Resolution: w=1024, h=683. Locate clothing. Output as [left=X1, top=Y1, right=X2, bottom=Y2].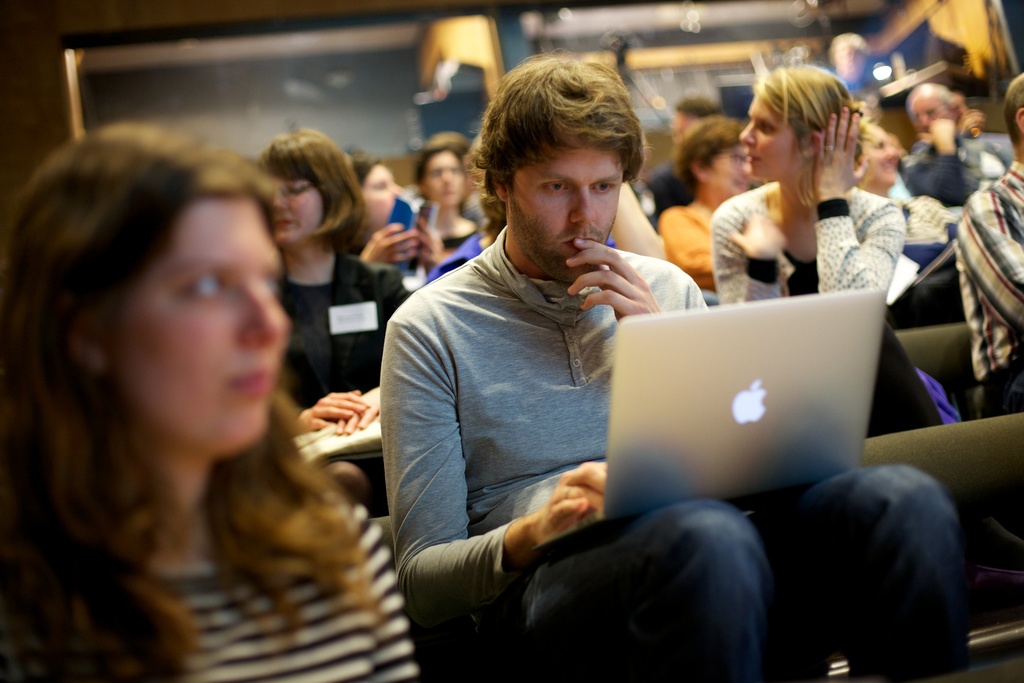
[left=436, top=223, right=486, bottom=262].
